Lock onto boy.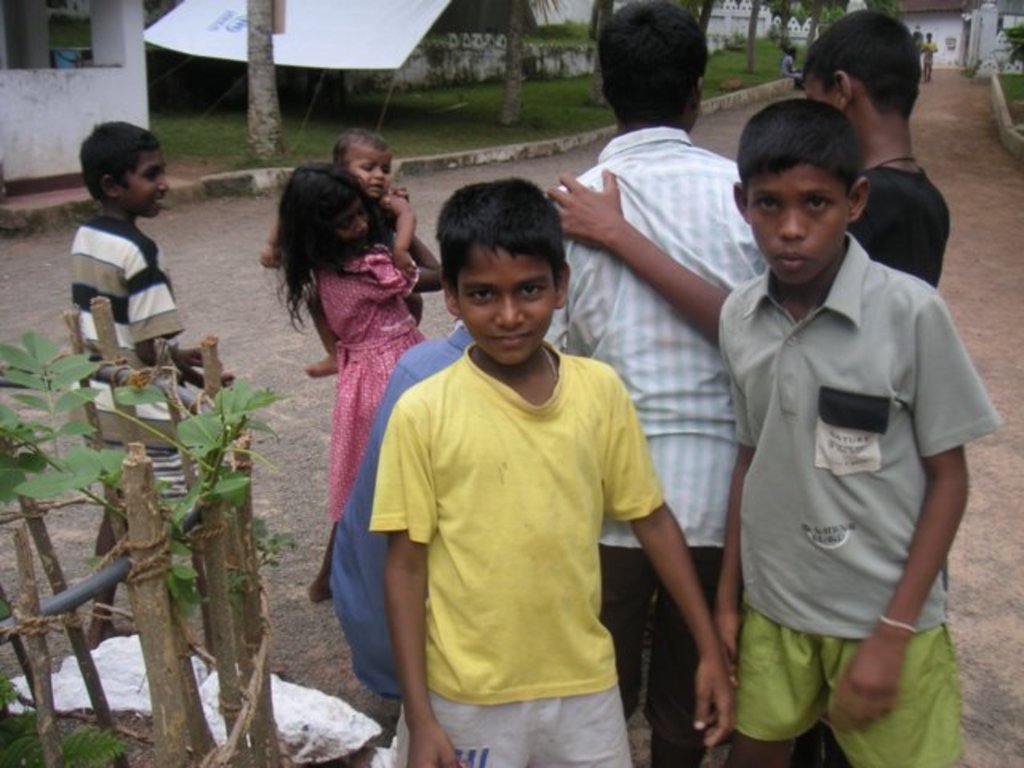
Locked: bbox(360, 176, 738, 766).
